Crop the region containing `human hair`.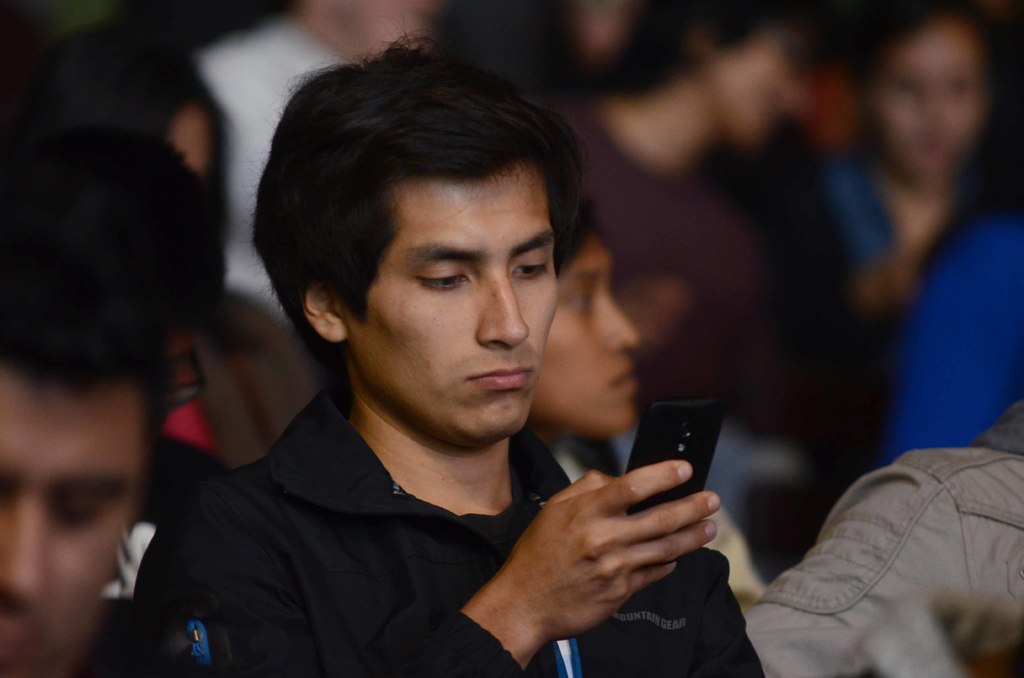
Crop region: bbox=(58, 29, 231, 147).
